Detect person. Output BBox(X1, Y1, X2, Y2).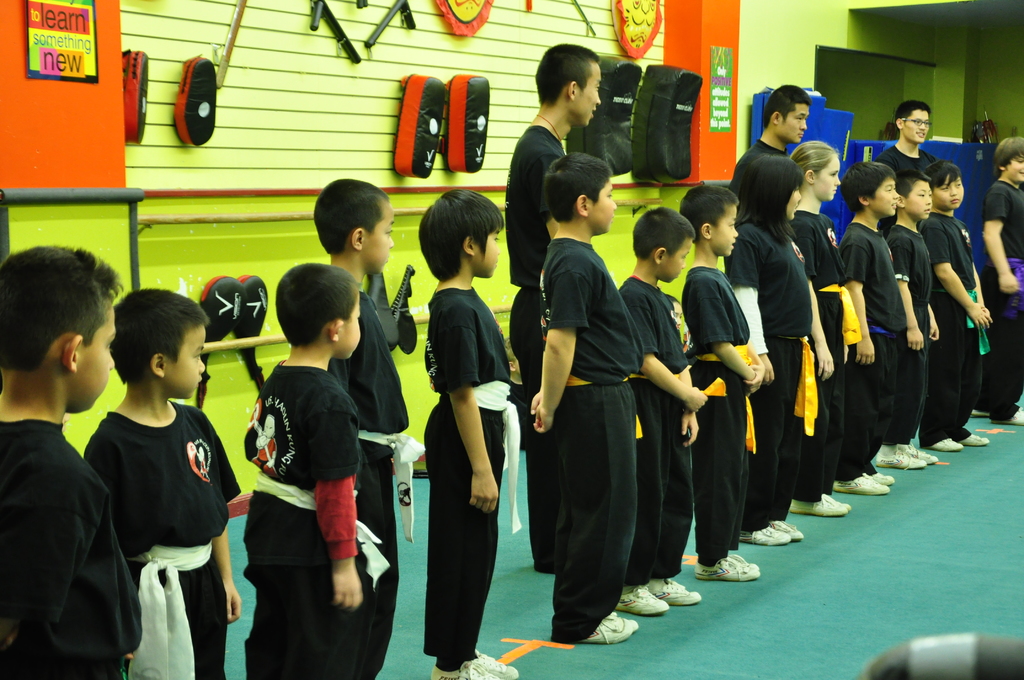
BBox(616, 202, 709, 618).
